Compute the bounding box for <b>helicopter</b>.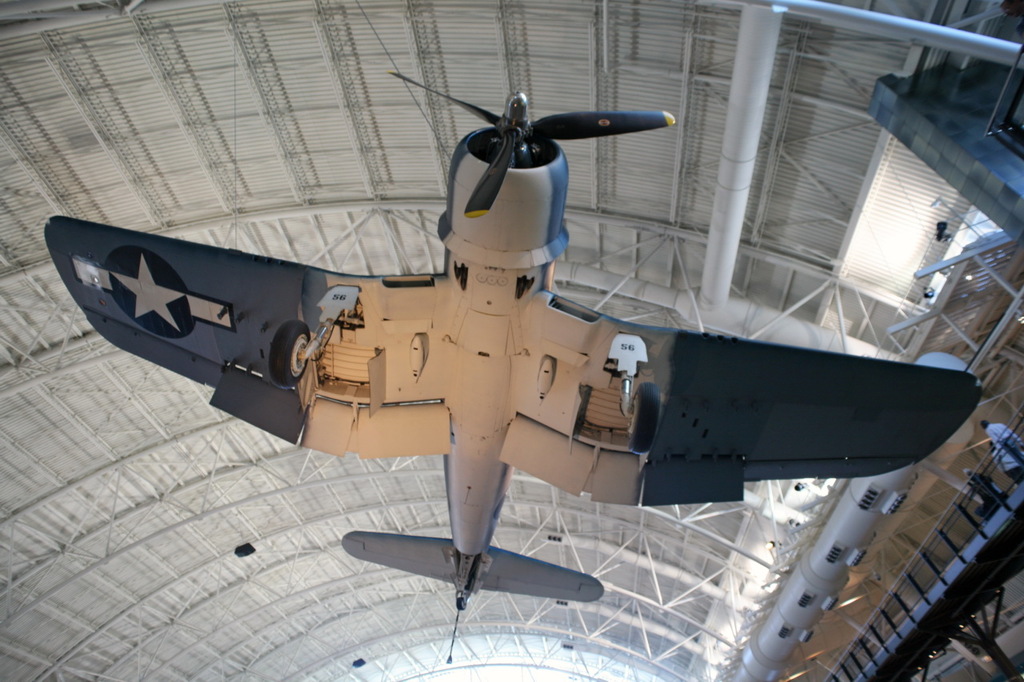
68 25 986 612.
